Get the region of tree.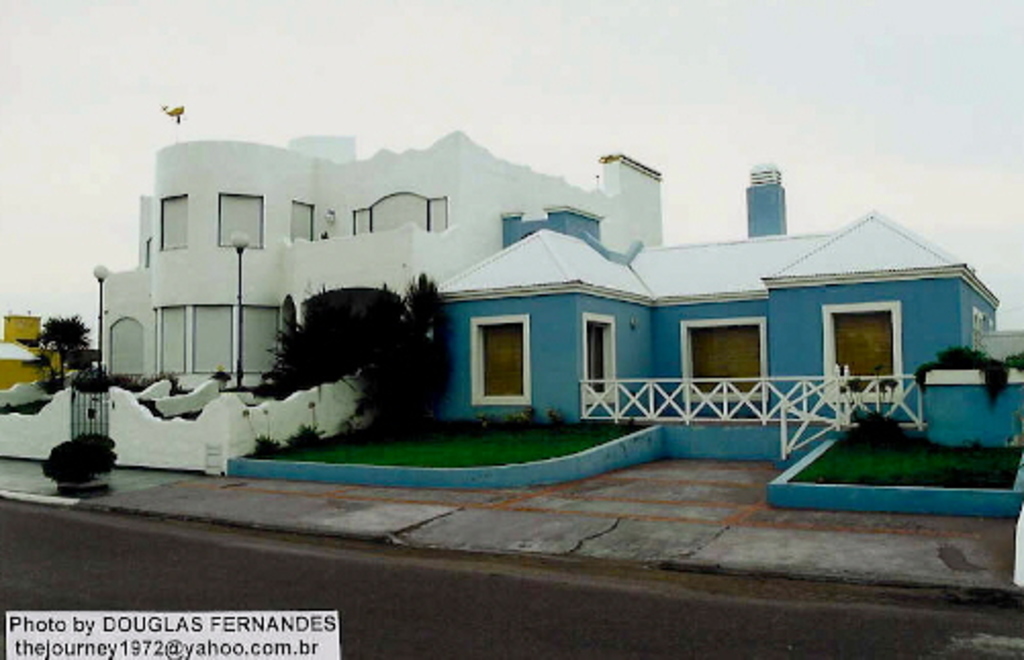
x1=25, y1=309, x2=88, y2=398.
